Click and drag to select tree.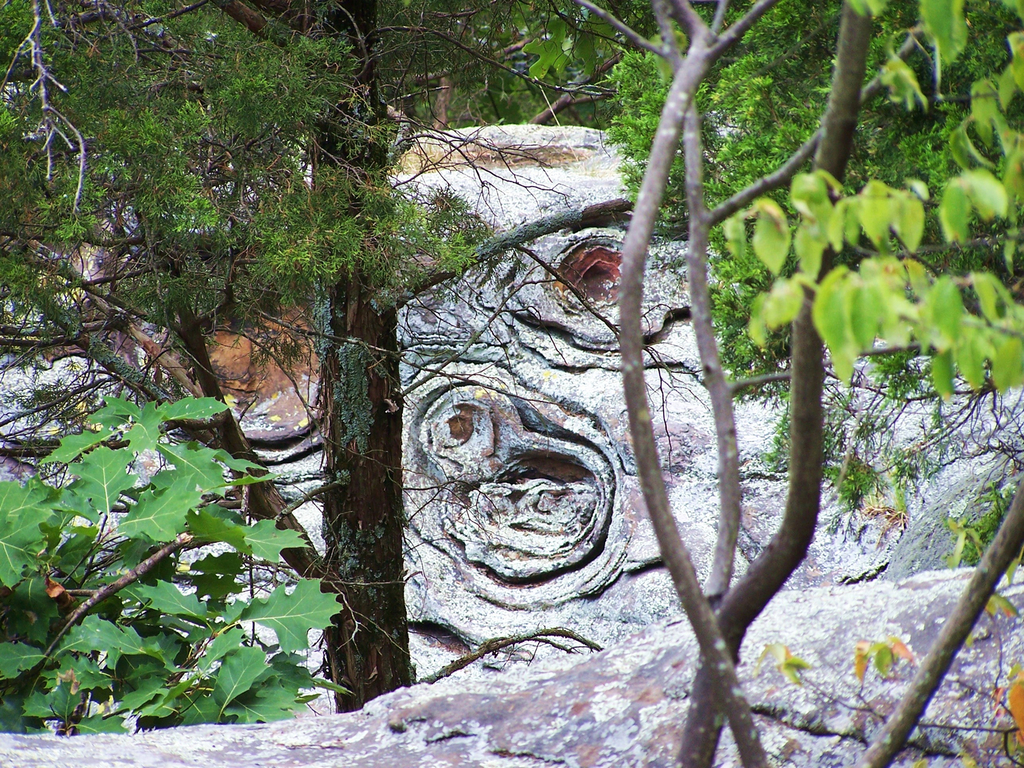
Selection: left=0, top=0, right=694, bottom=717.
